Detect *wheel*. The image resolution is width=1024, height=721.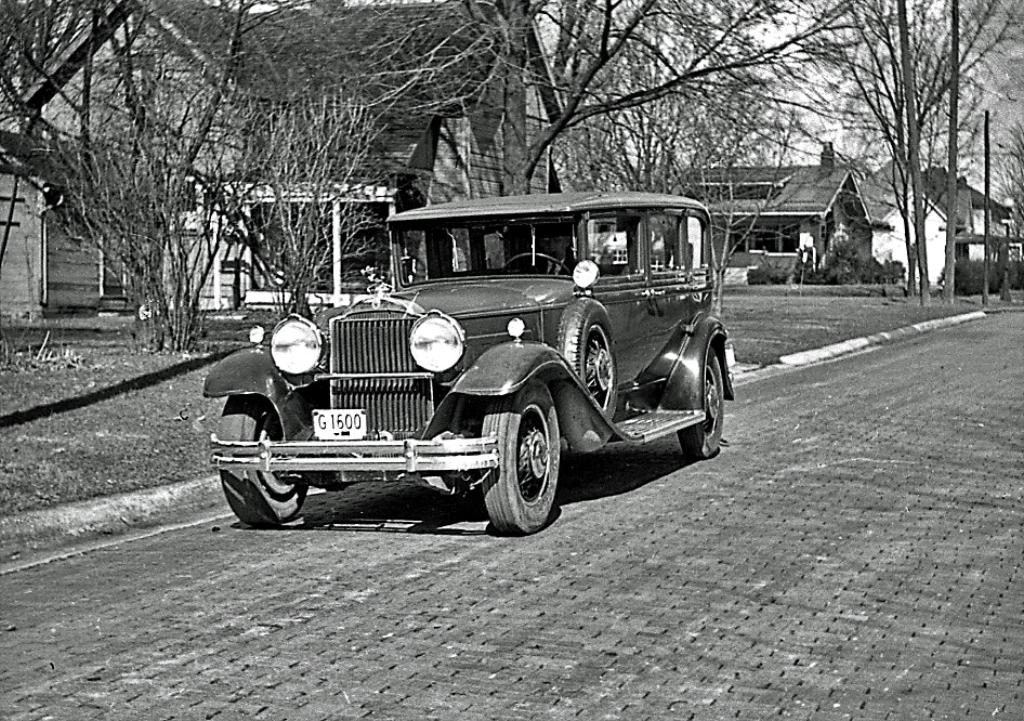
box=[484, 388, 564, 530].
